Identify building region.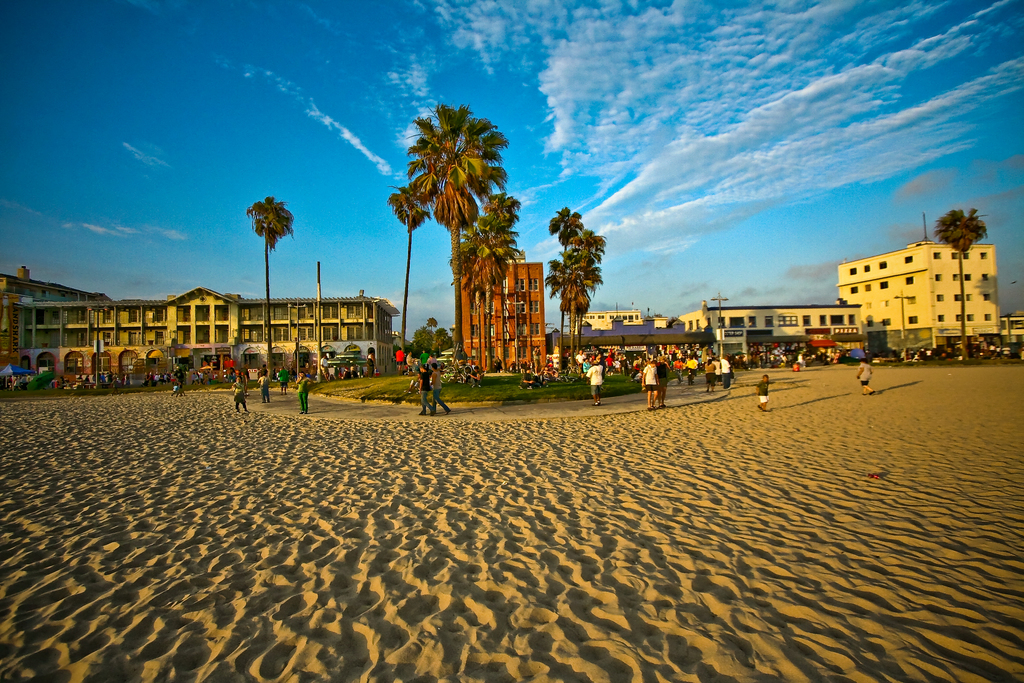
Region: 22,293,399,368.
